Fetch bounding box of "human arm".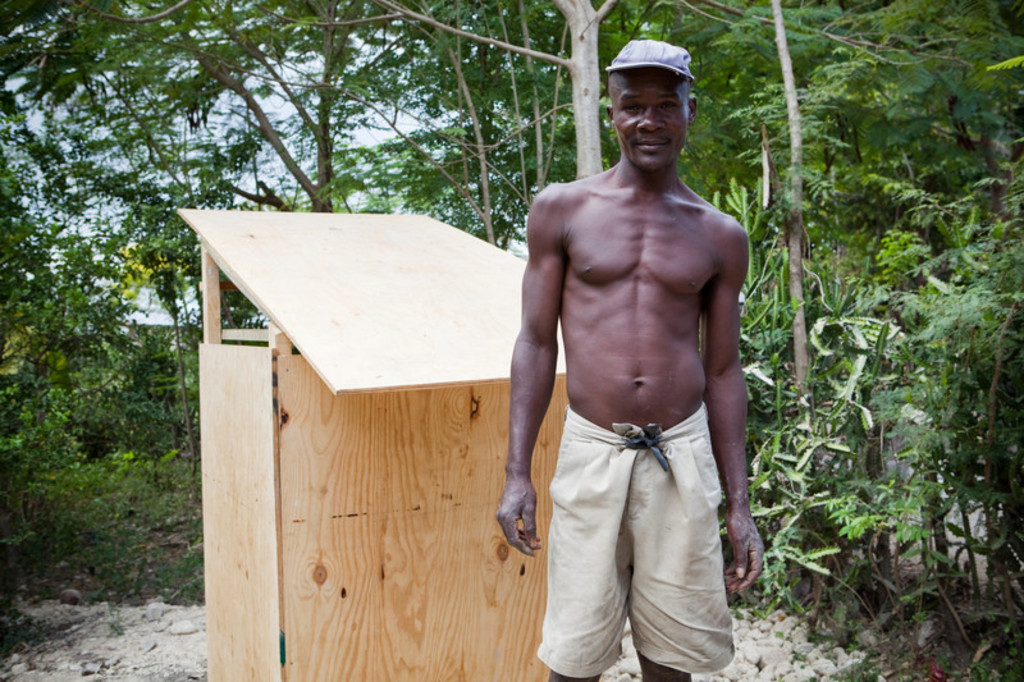
Bbox: box=[695, 216, 777, 590].
